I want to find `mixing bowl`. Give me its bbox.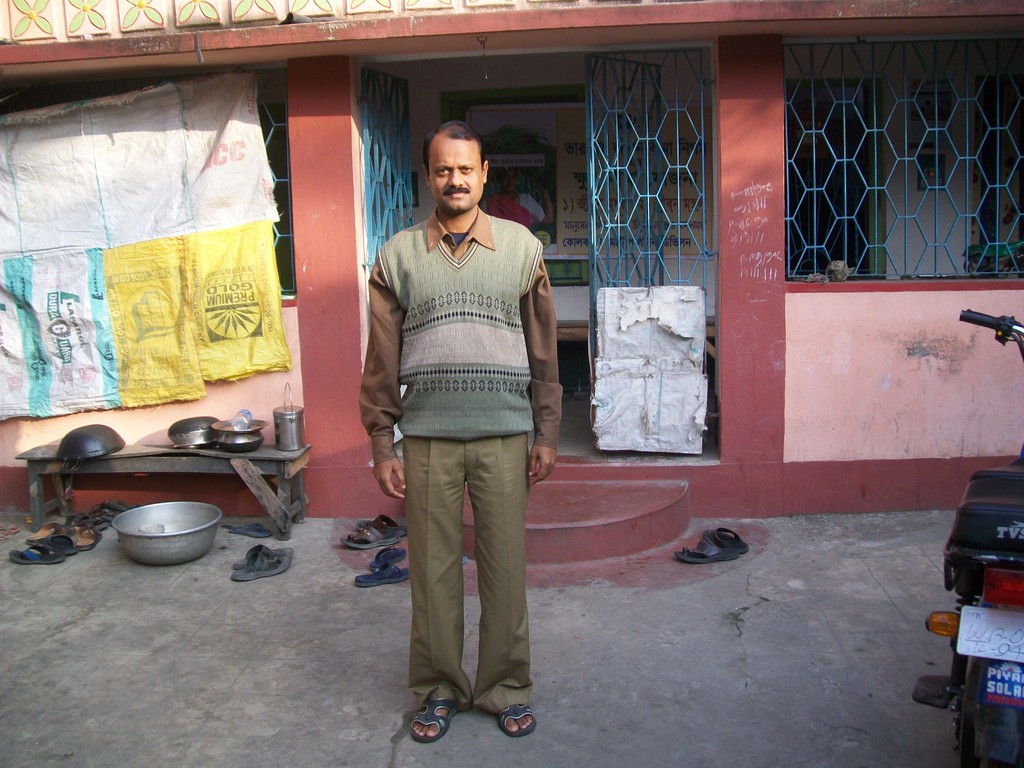
{"x1": 91, "y1": 512, "x2": 222, "y2": 574}.
